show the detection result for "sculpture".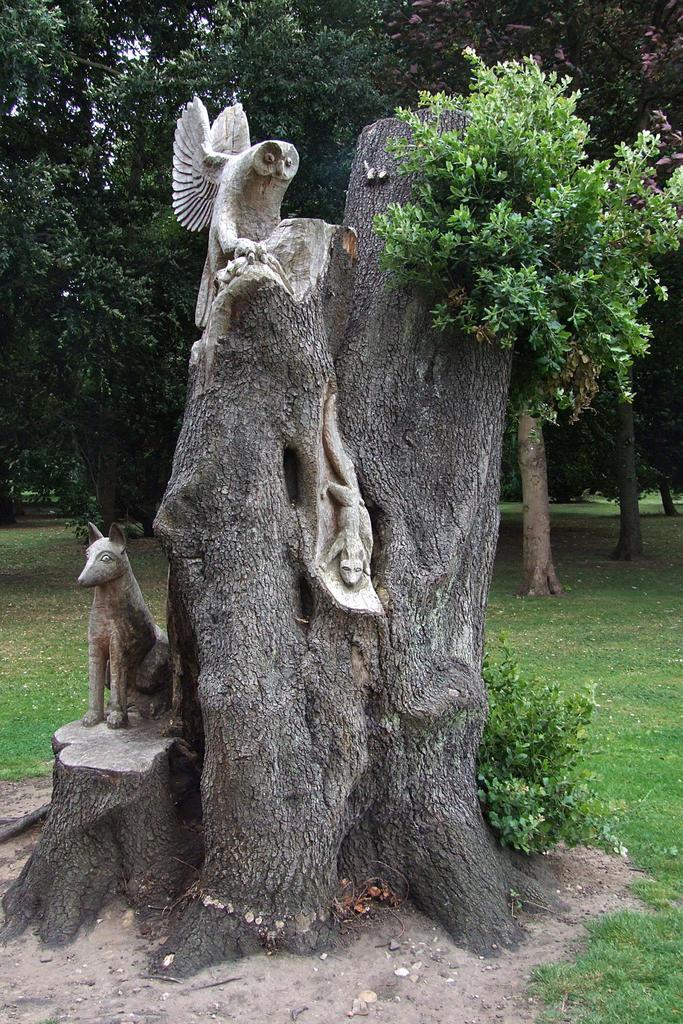
region(296, 369, 382, 614).
